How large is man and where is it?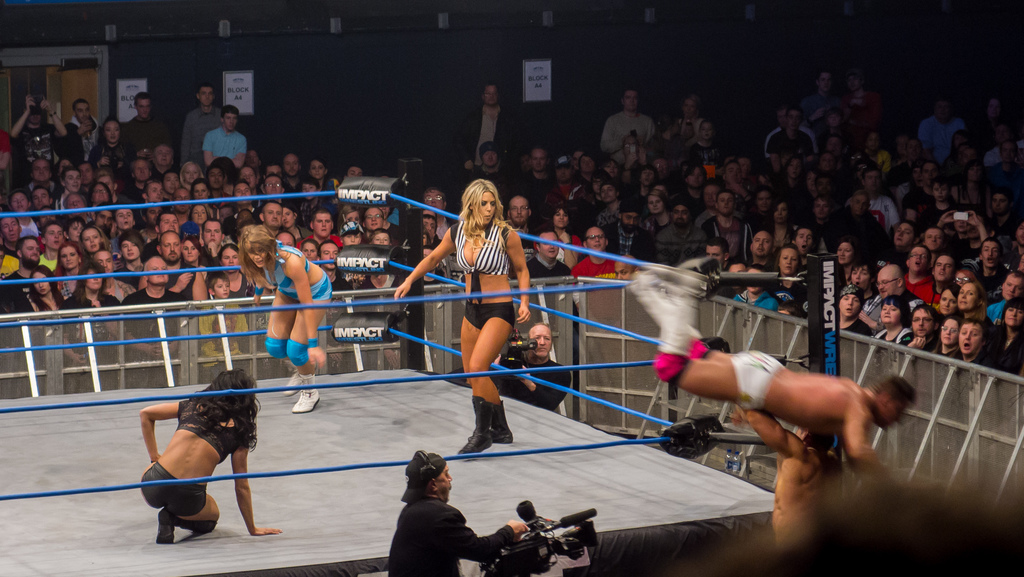
Bounding box: {"left": 982, "top": 240, "right": 1008, "bottom": 293}.
